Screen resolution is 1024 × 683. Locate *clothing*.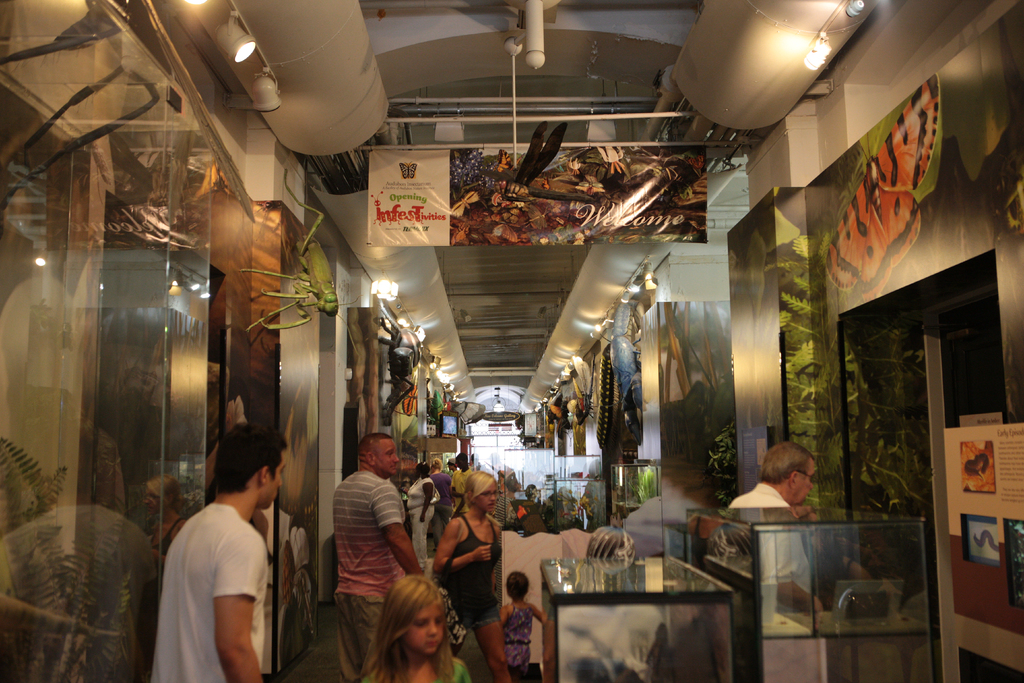
[x1=140, y1=502, x2=273, y2=682].
